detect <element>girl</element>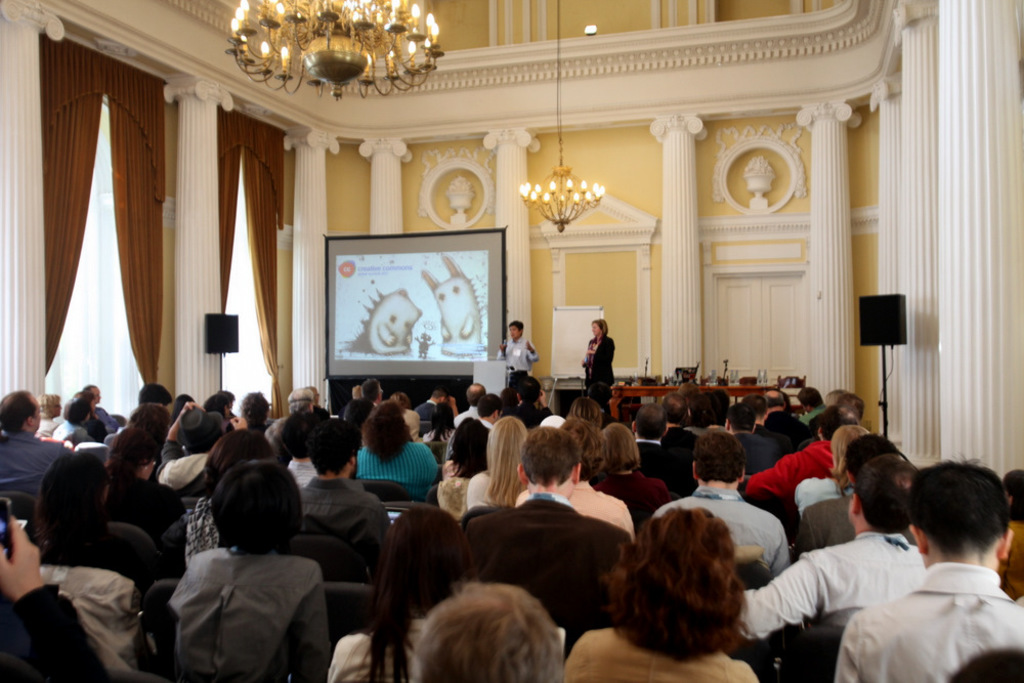
[x1=557, y1=507, x2=768, y2=682]
